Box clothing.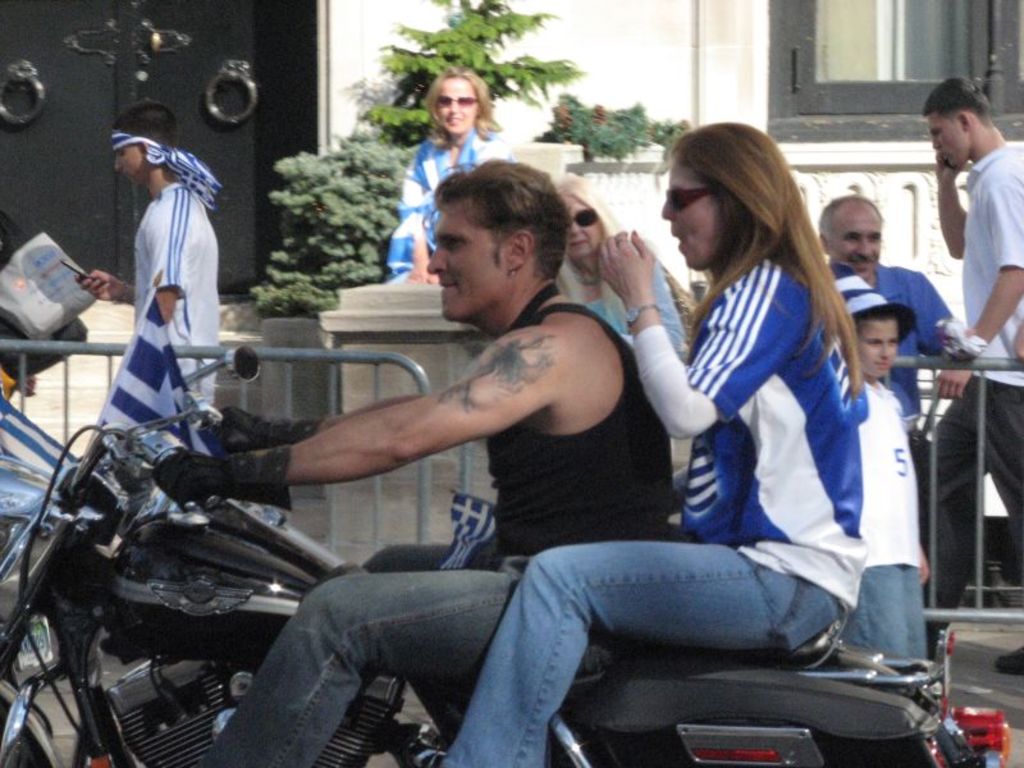
box(113, 138, 220, 372).
